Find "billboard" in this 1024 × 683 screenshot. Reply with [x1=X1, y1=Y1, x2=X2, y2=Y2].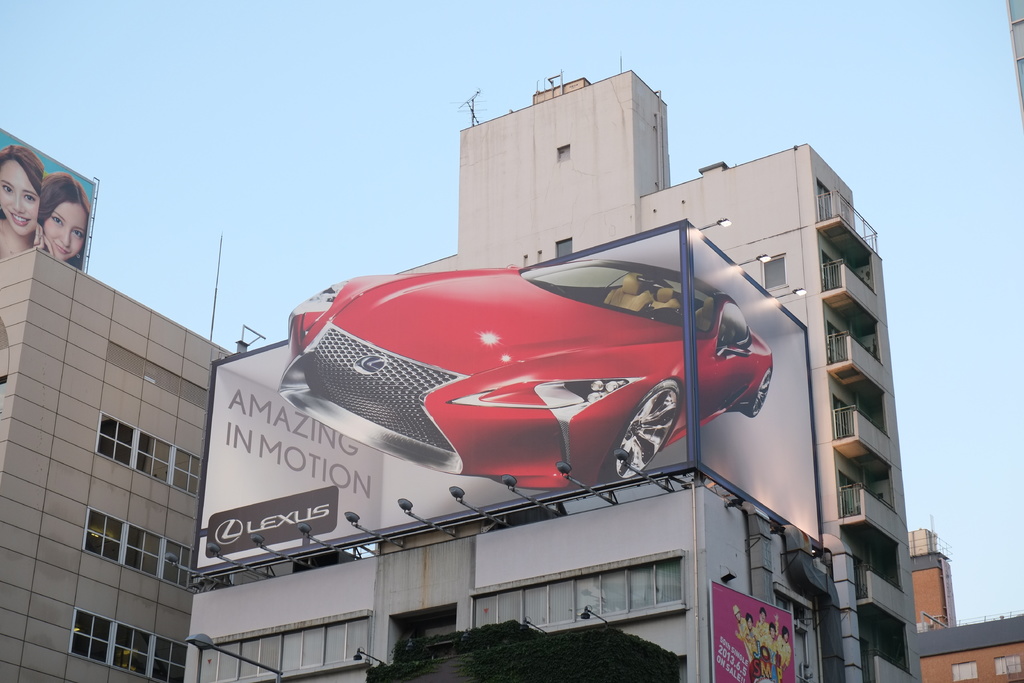
[x1=190, y1=220, x2=686, y2=575].
